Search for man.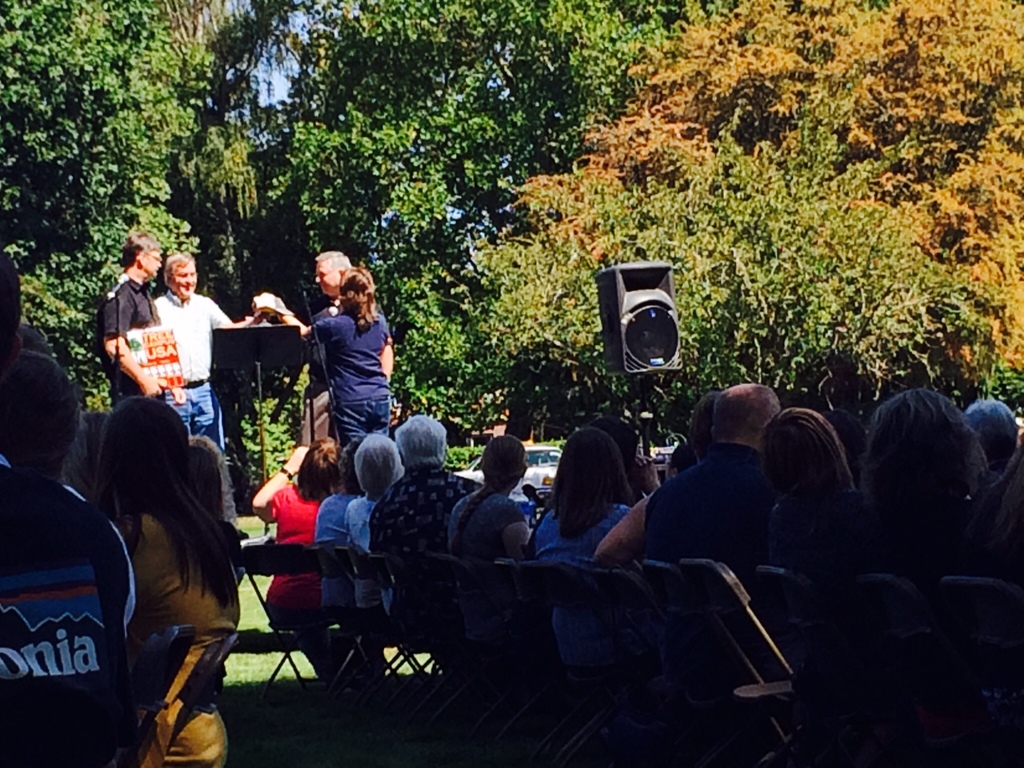
Found at (x1=0, y1=250, x2=136, y2=767).
